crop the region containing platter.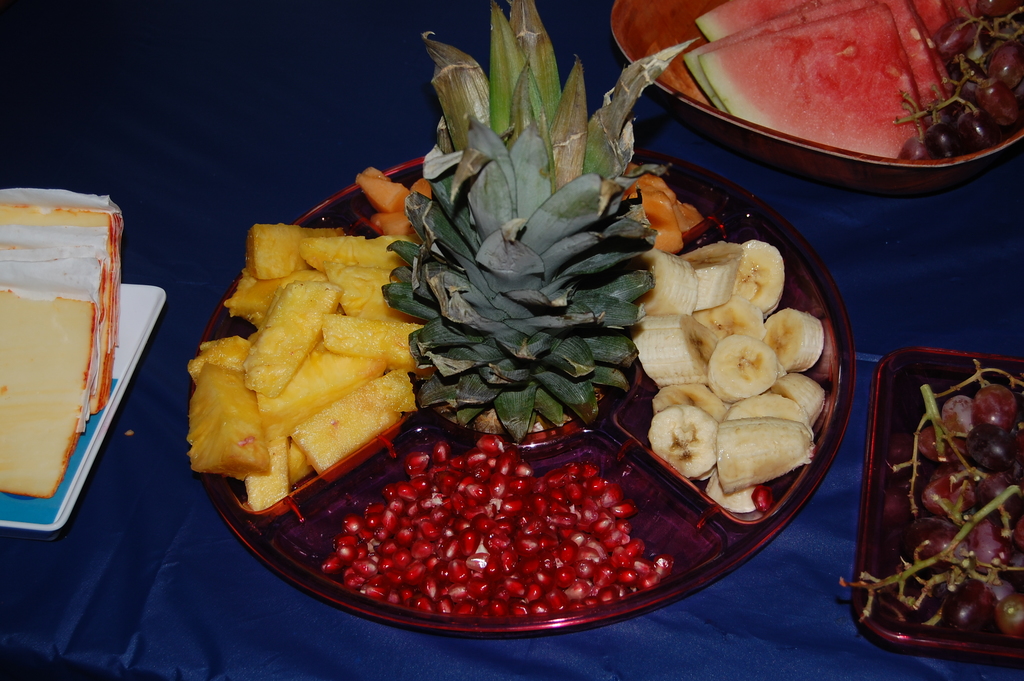
Crop region: rect(190, 158, 856, 641).
